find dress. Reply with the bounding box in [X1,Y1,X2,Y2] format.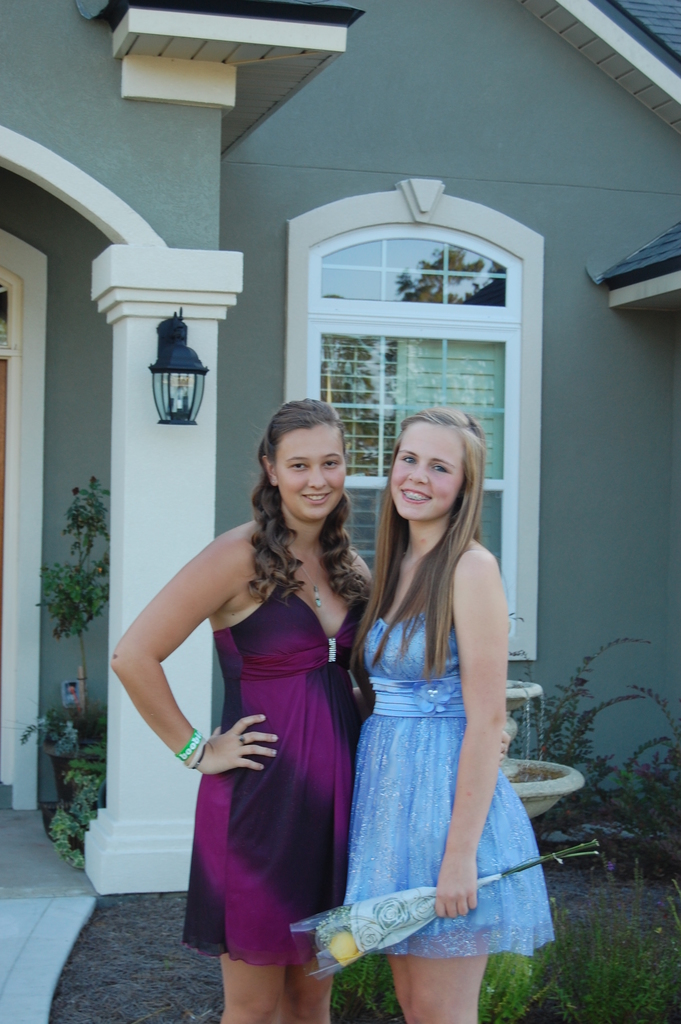
[336,612,555,959].
